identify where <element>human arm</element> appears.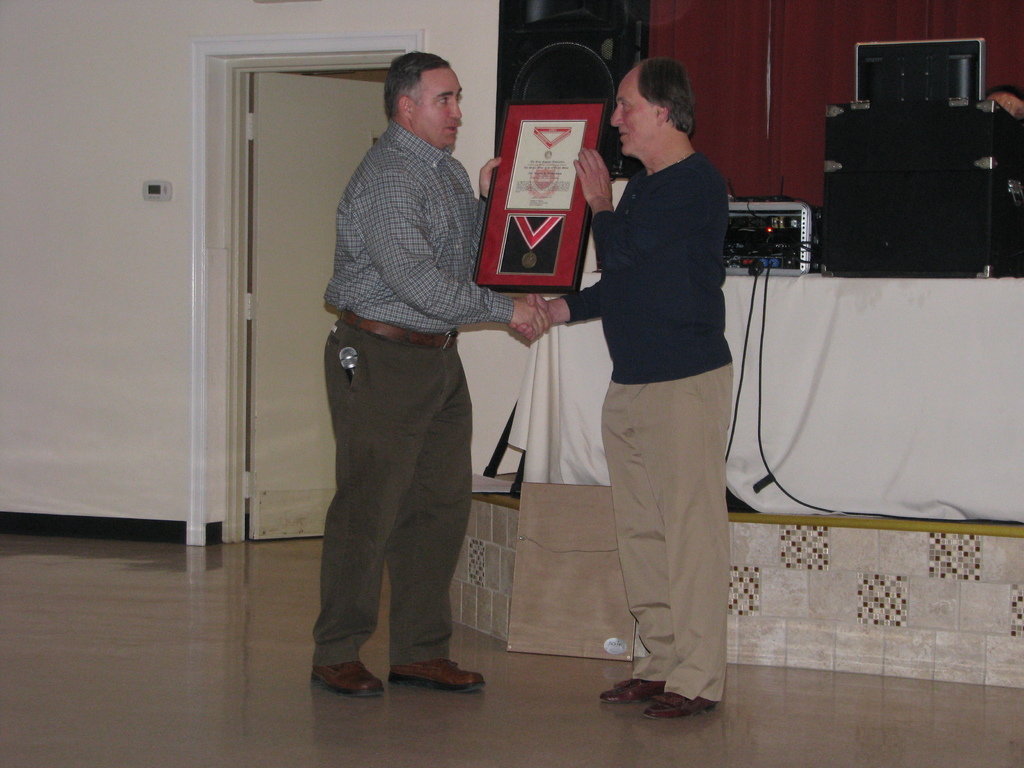
Appears at 389:177:547:342.
